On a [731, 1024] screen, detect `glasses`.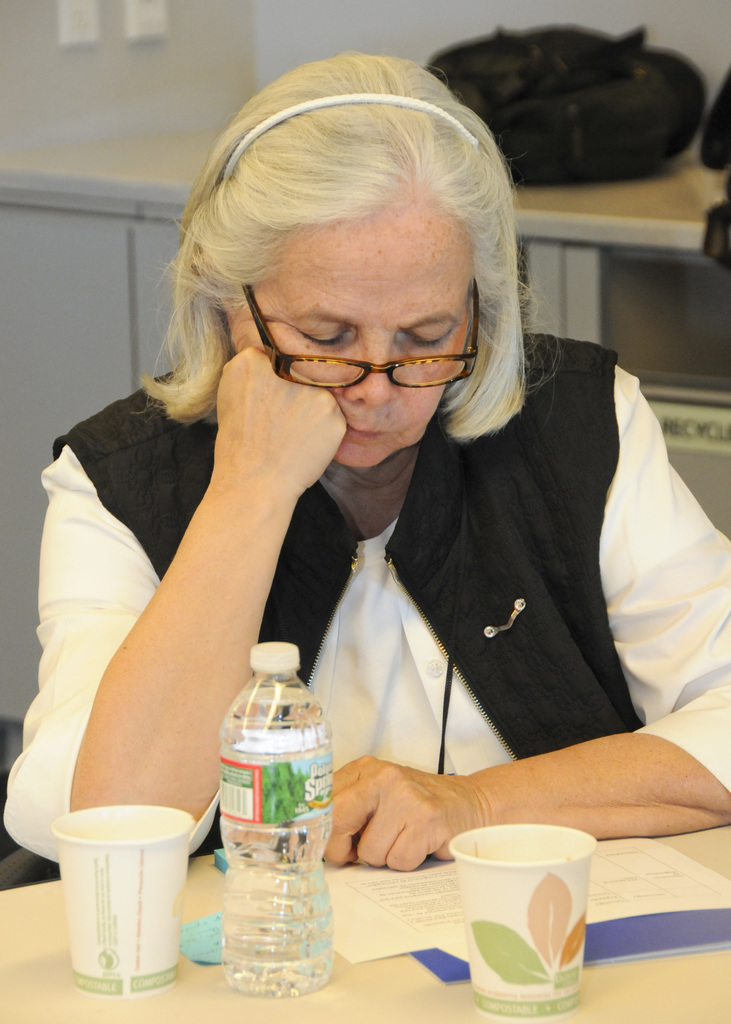
233 303 494 390.
